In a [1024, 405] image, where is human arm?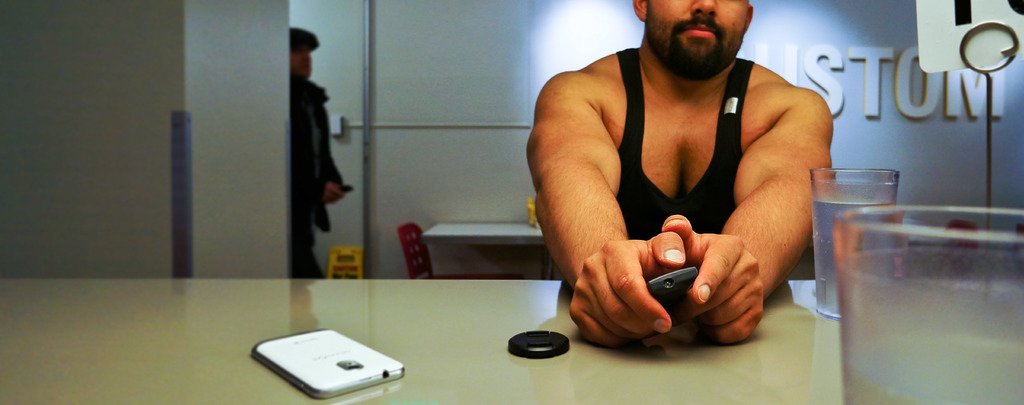
Rect(325, 181, 345, 207).
